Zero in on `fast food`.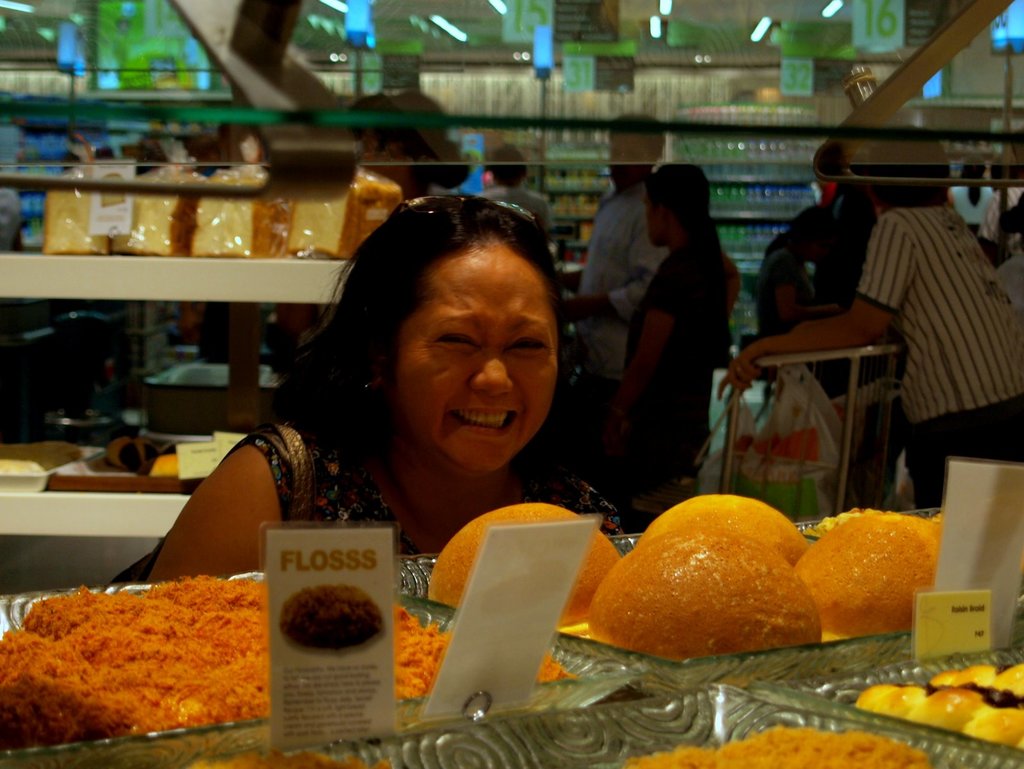
Zeroed in: select_region(986, 664, 1023, 695).
